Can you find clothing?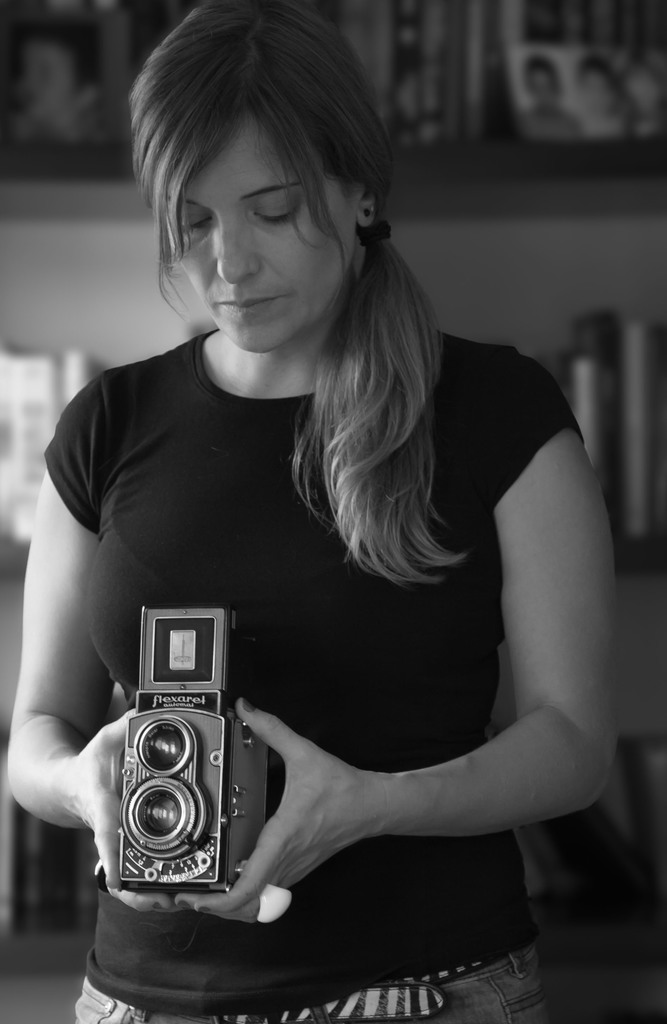
Yes, bounding box: Rect(65, 228, 593, 999).
